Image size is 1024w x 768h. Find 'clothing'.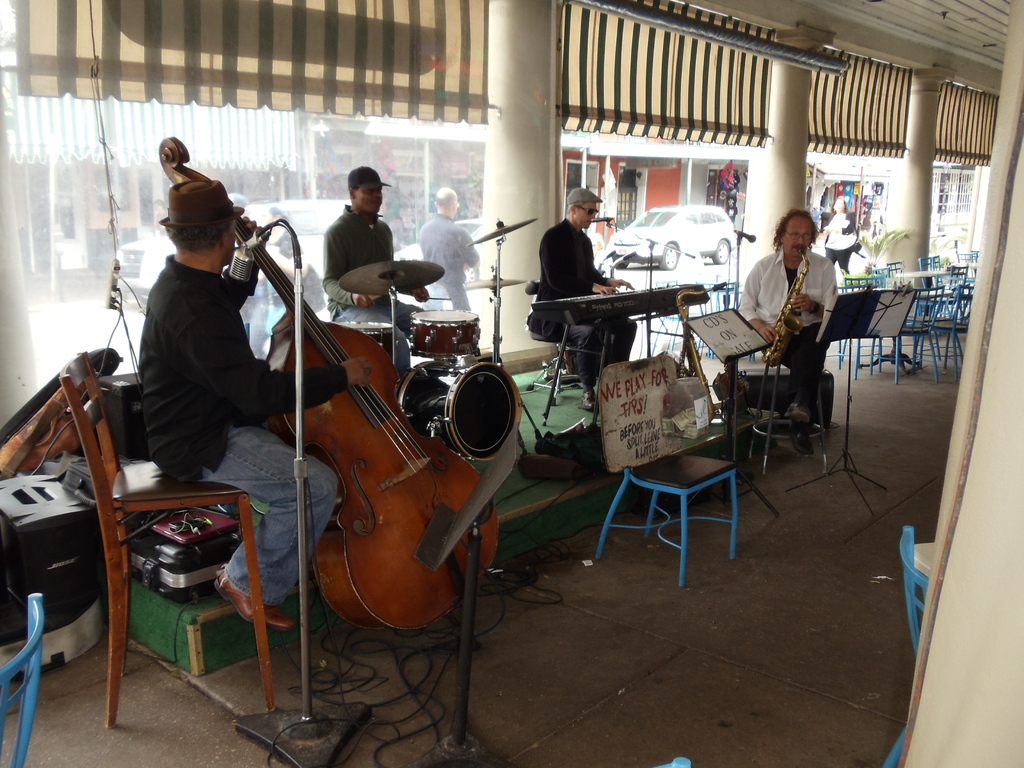
125, 246, 334, 616.
